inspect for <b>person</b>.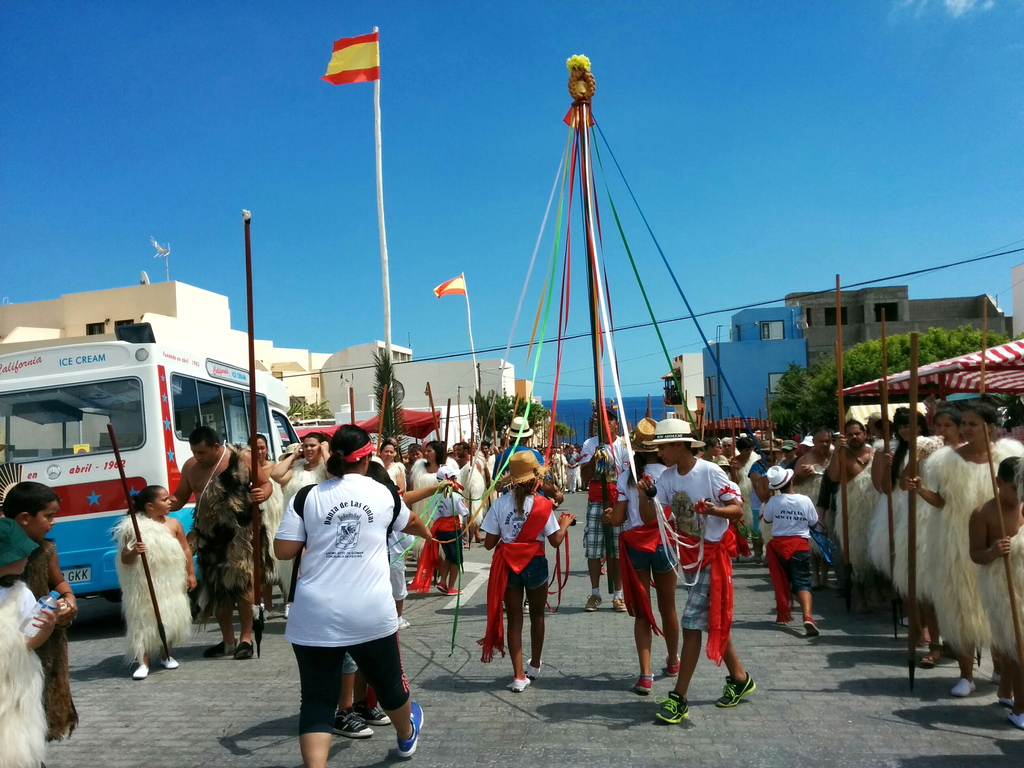
Inspection: [0,511,63,767].
